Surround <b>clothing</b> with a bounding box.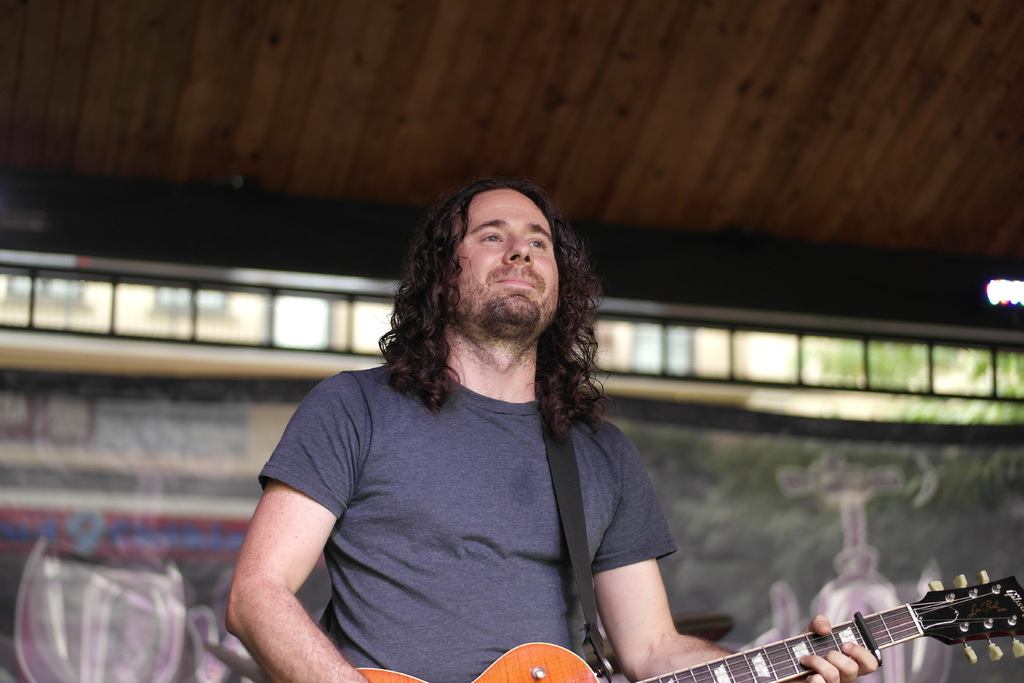
<box>248,313,690,667</box>.
